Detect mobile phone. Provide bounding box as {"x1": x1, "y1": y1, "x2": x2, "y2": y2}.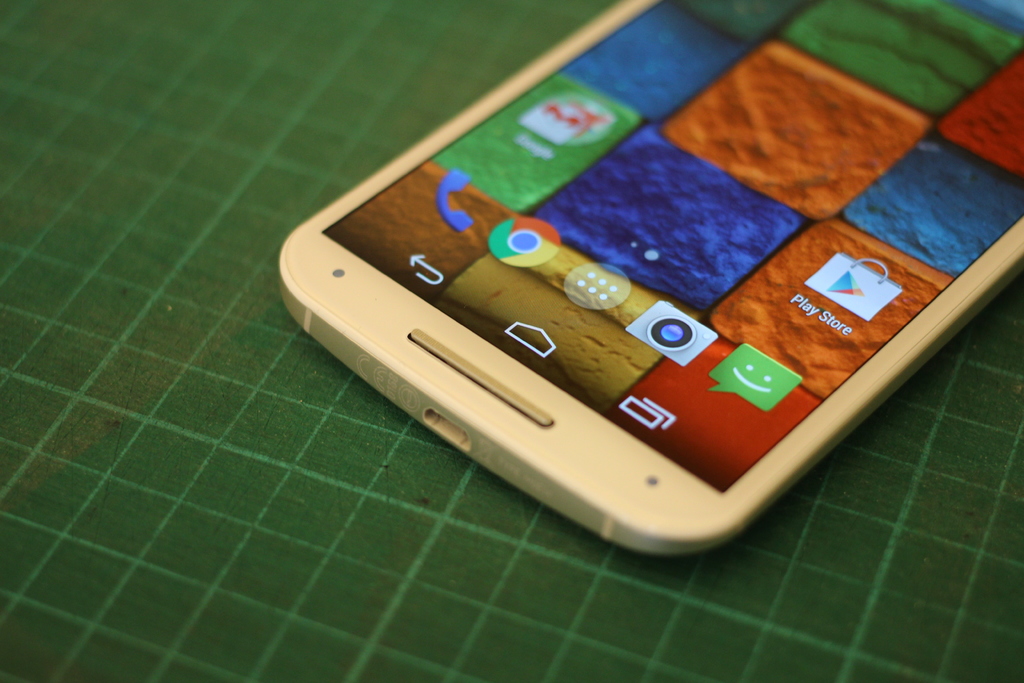
{"x1": 275, "y1": 15, "x2": 1023, "y2": 587}.
